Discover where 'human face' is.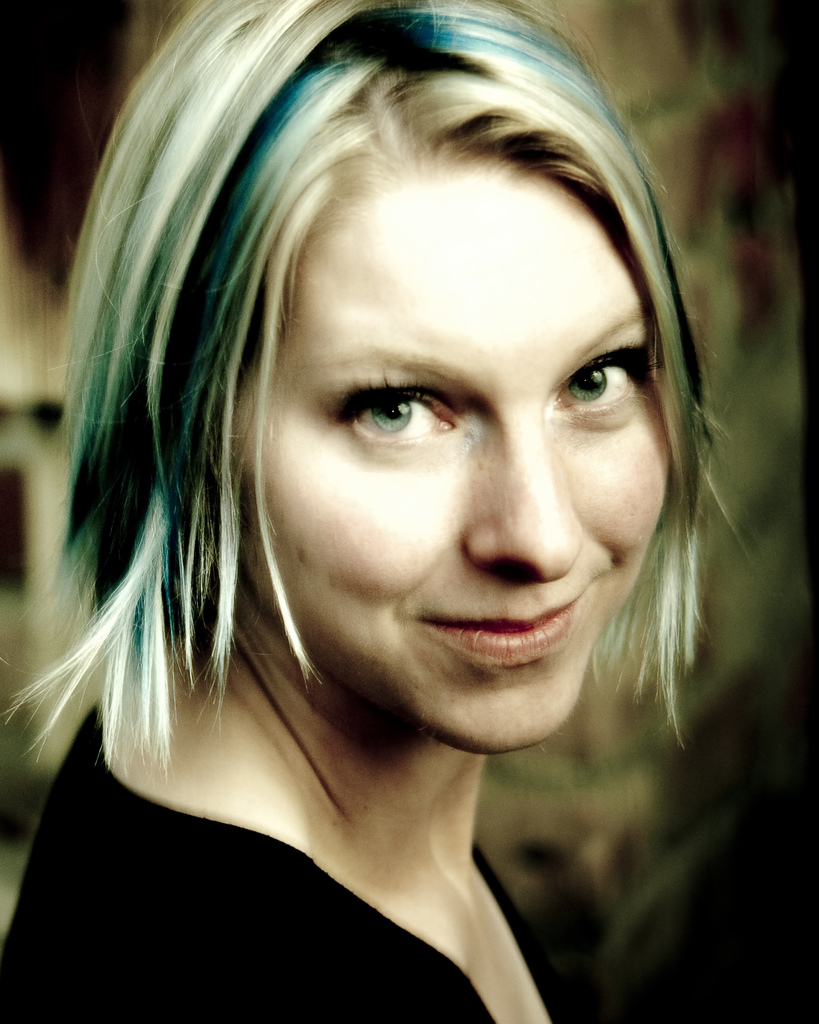
Discovered at bbox=[232, 152, 667, 752].
